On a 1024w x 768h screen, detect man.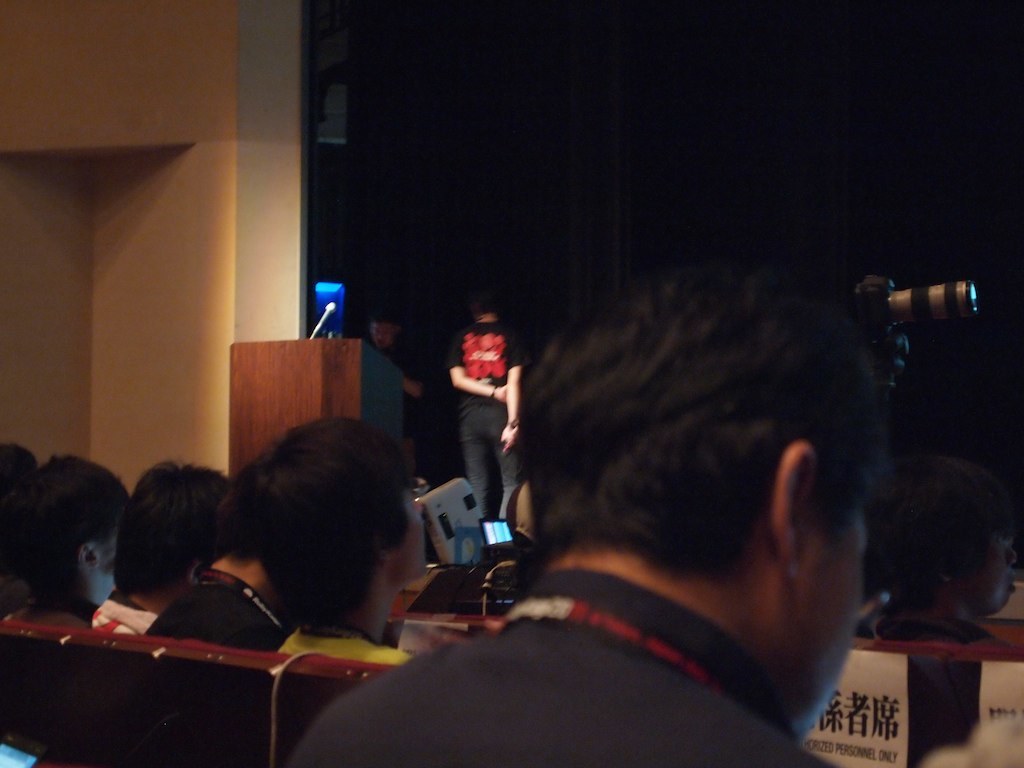
crop(451, 299, 517, 514).
